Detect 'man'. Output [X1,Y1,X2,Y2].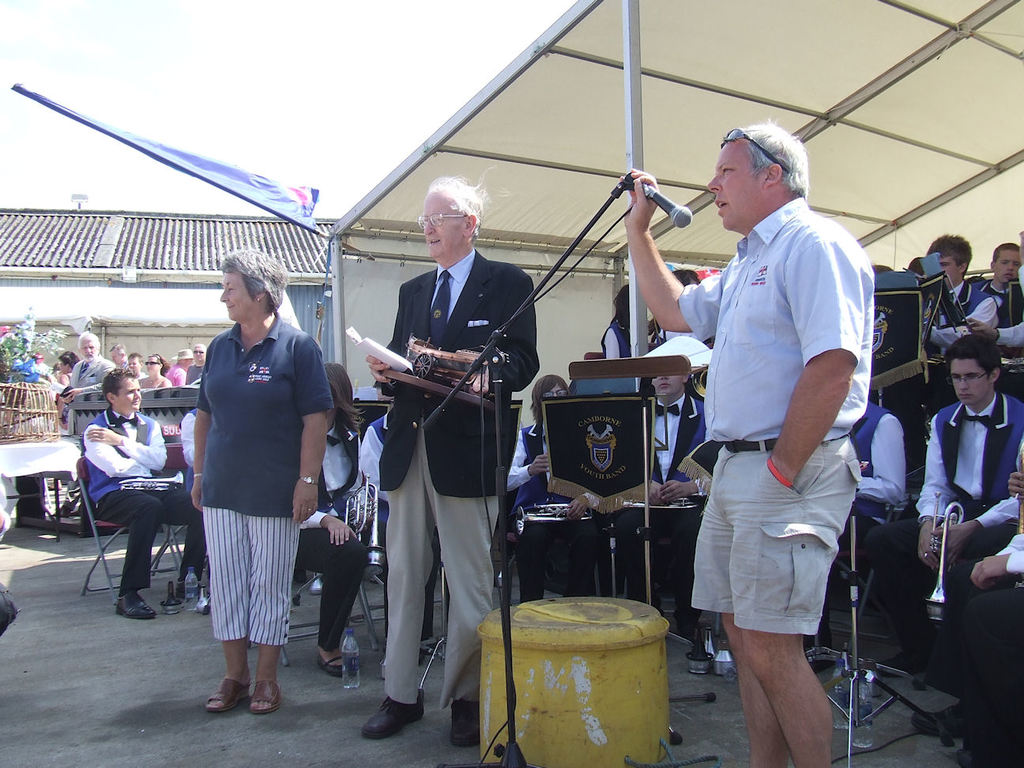
[162,350,193,386].
